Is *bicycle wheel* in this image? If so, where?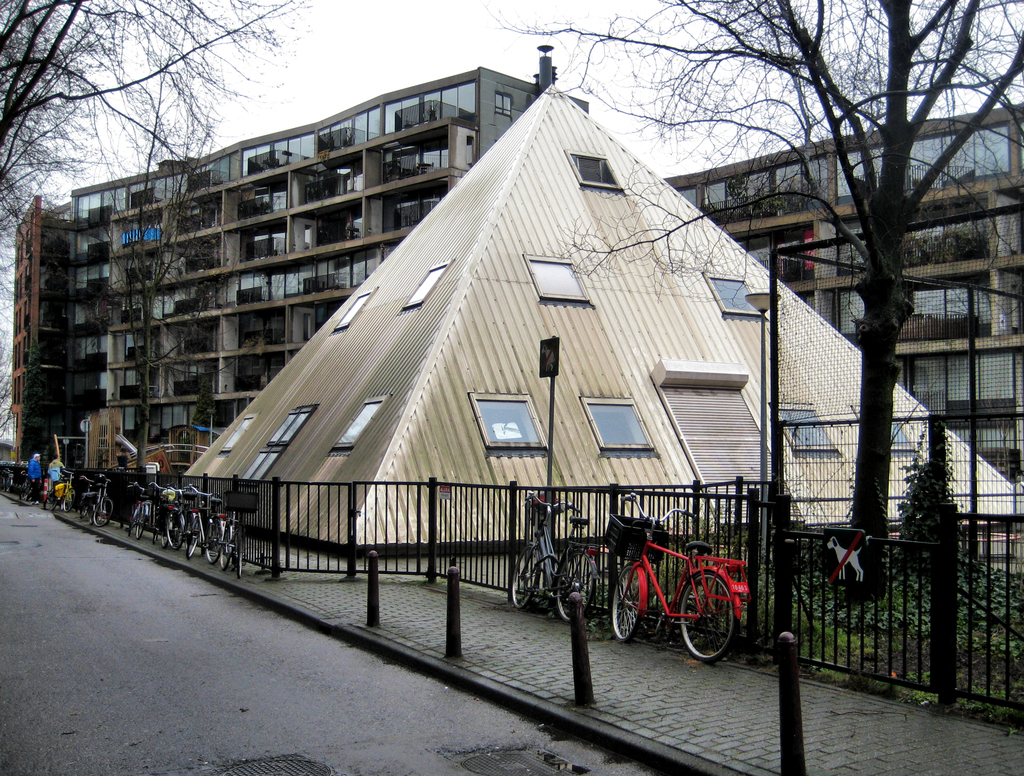
Yes, at 234 534 244 578.
